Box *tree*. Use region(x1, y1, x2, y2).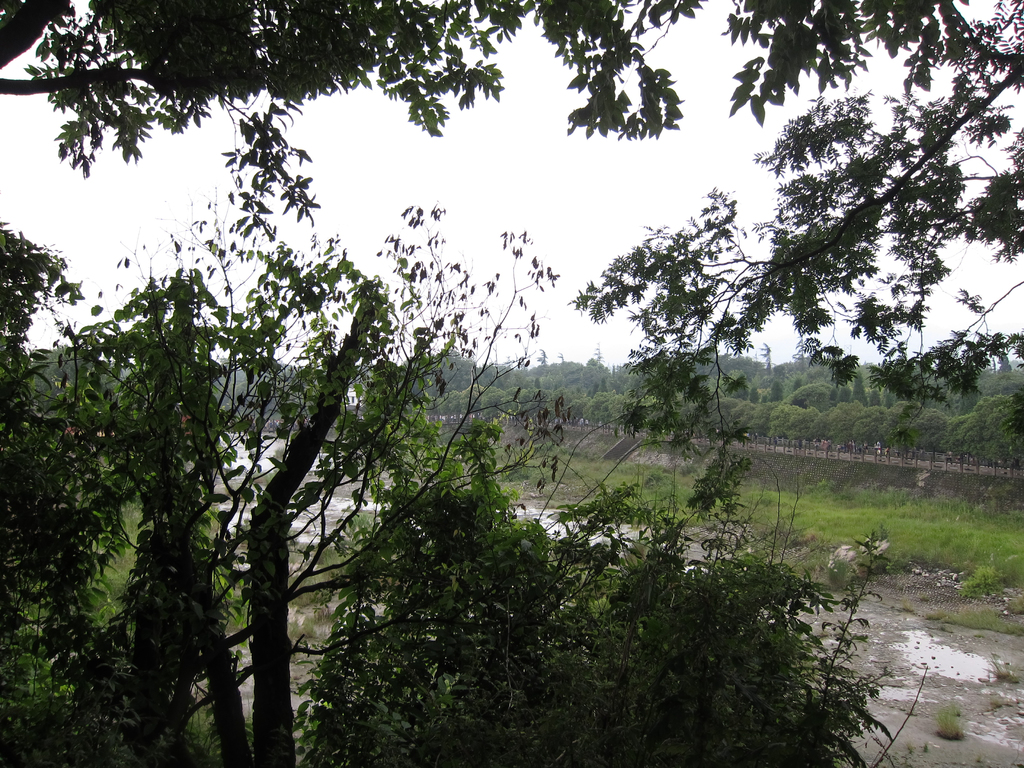
region(508, 358, 576, 438).
